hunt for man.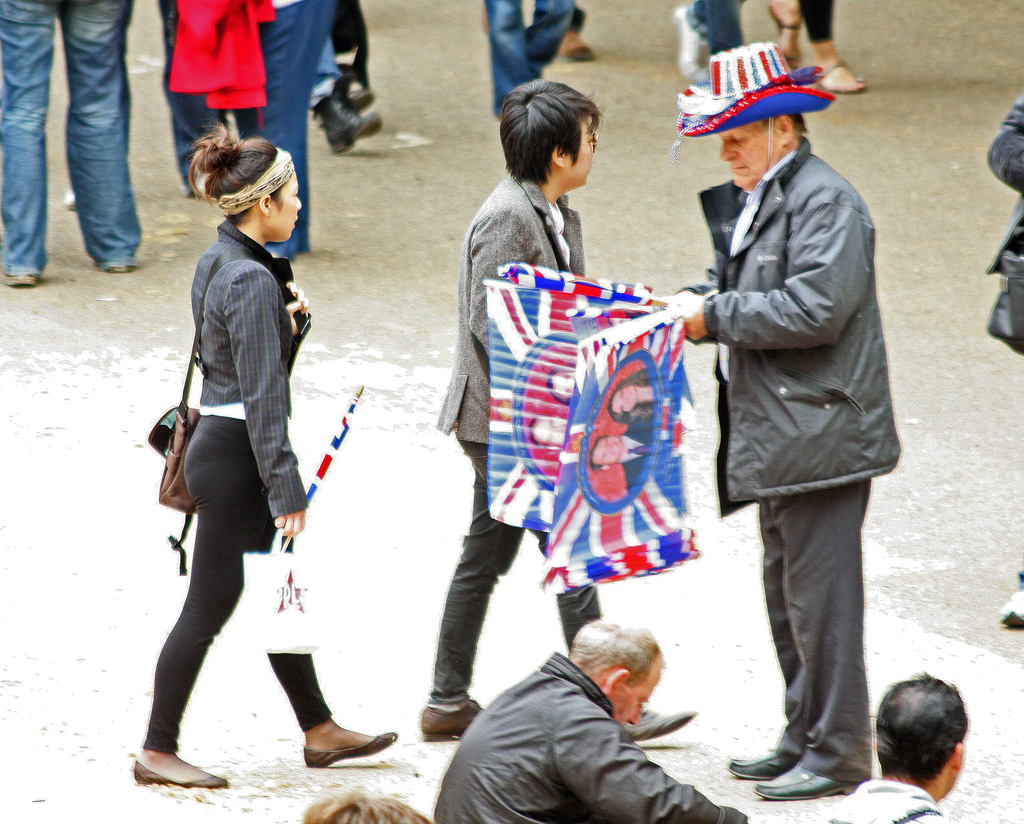
Hunted down at <bbox>431, 626, 758, 823</bbox>.
